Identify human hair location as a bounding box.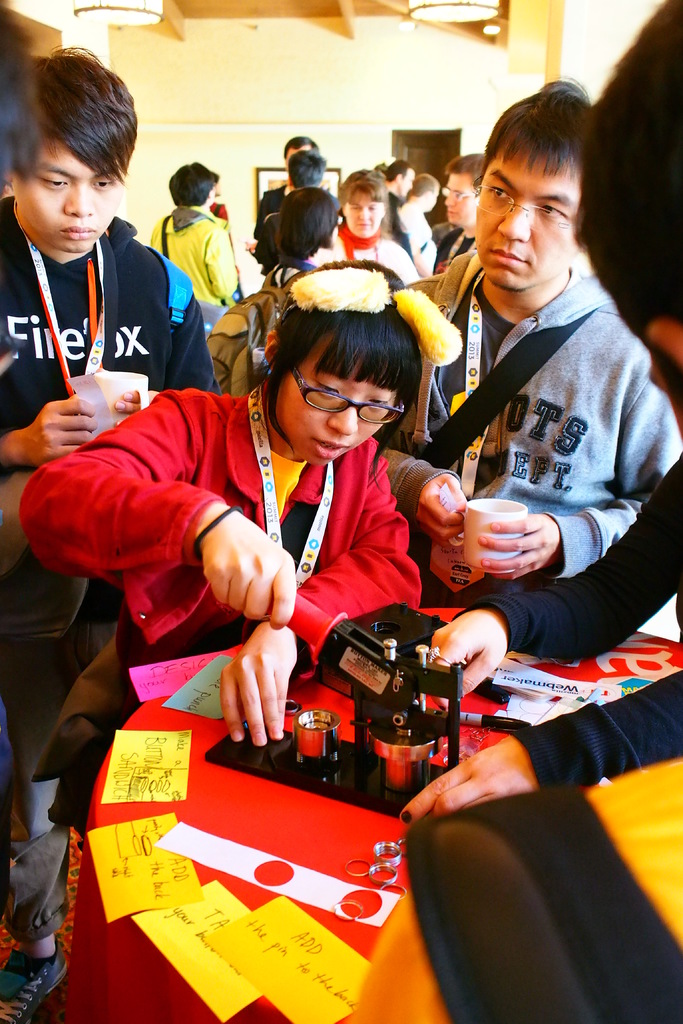
x1=338, y1=168, x2=392, y2=240.
